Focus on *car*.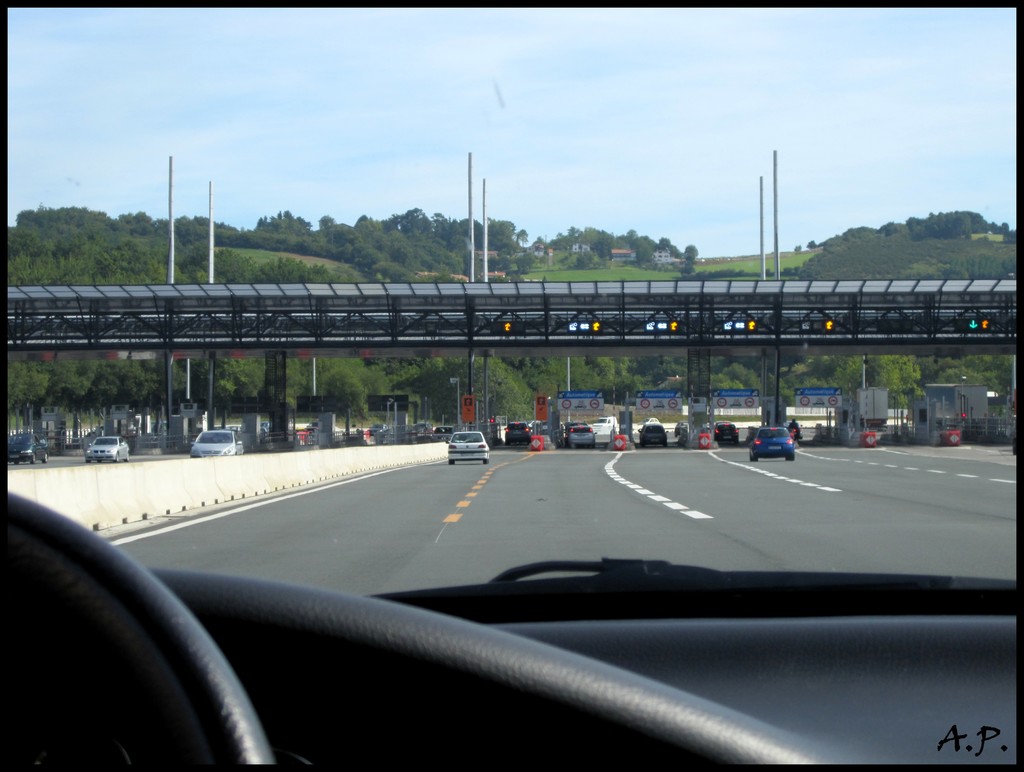
Focused at (left=788, top=421, right=804, bottom=440).
